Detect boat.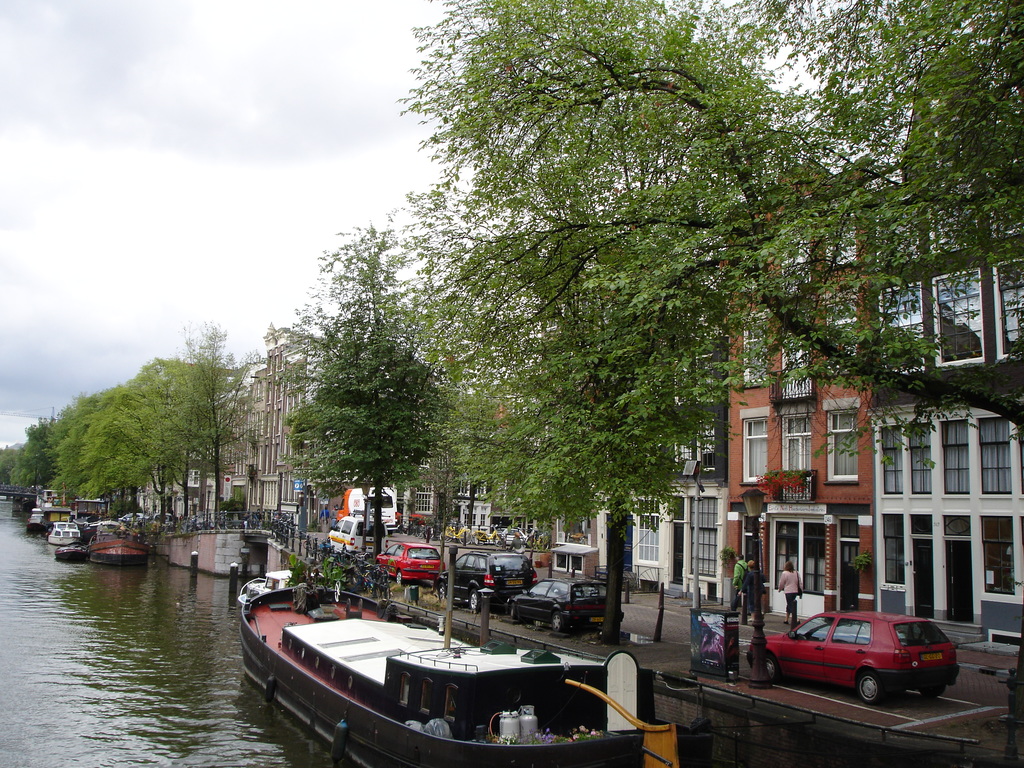
Detected at x1=241, y1=553, x2=673, y2=746.
